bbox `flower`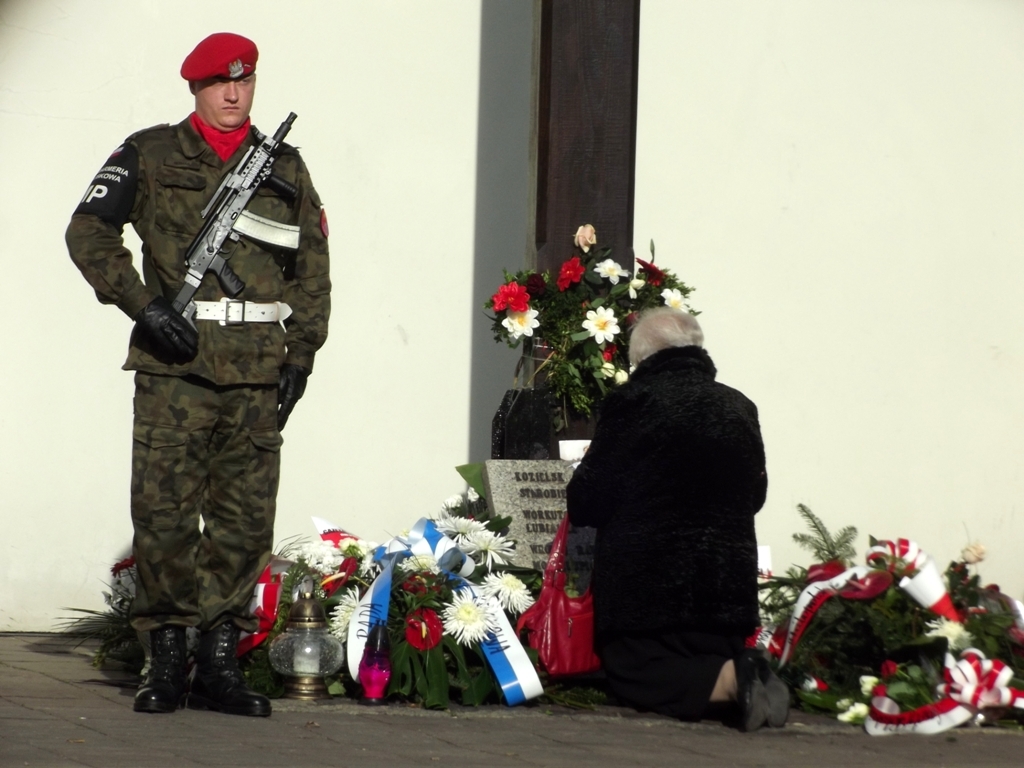
select_region(840, 701, 872, 726)
